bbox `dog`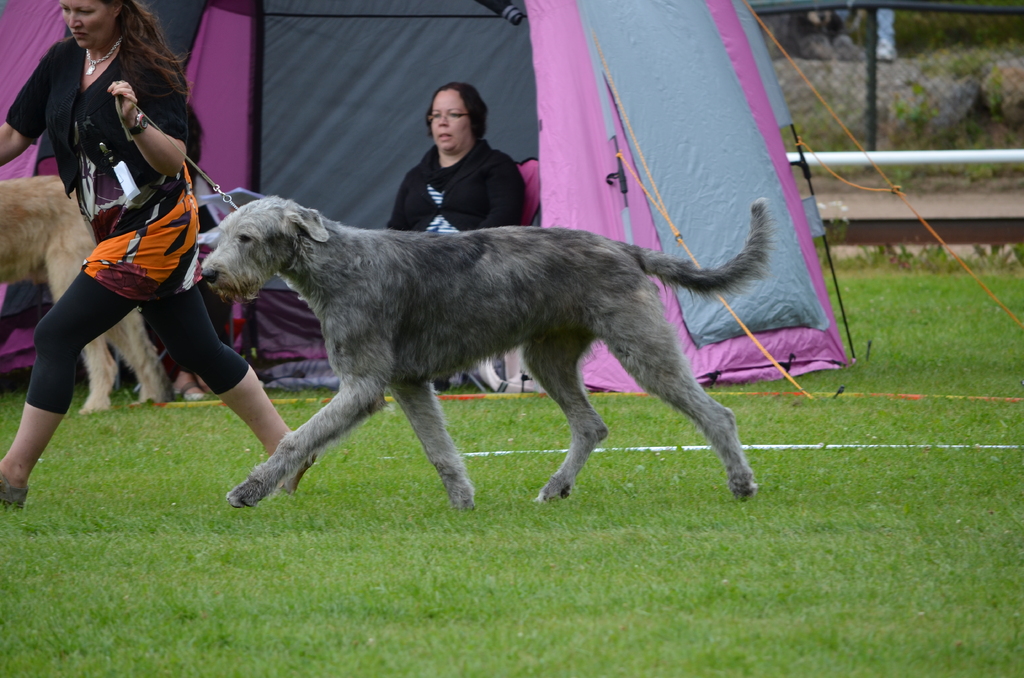
199 193 780 506
